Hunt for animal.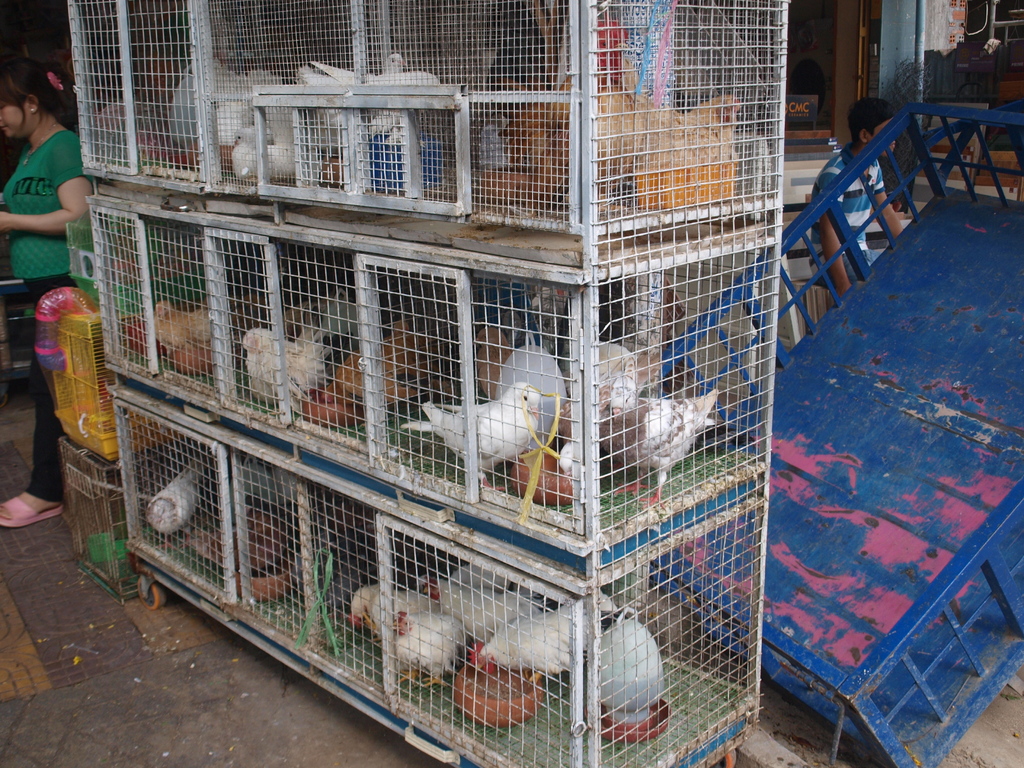
Hunted down at x1=401, y1=380, x2=545, y2=488.
